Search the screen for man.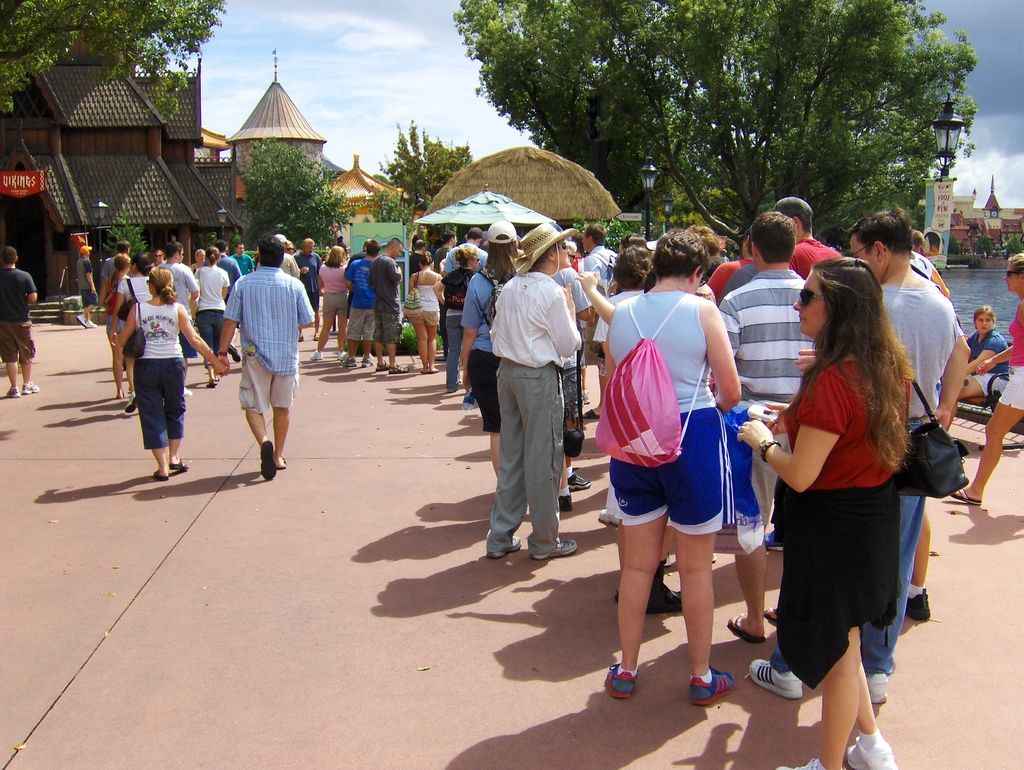
Found at box=[425, 234, 456, 283].
